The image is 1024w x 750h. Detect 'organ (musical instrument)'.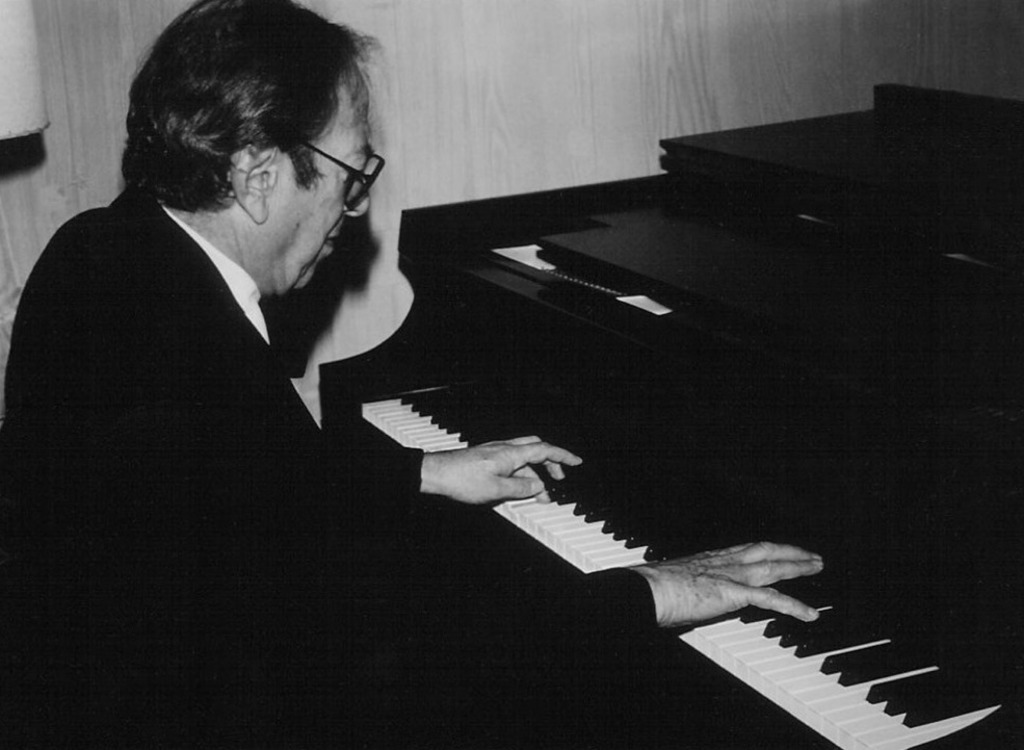
Detection: rect(310, 74, 1023, 749).
